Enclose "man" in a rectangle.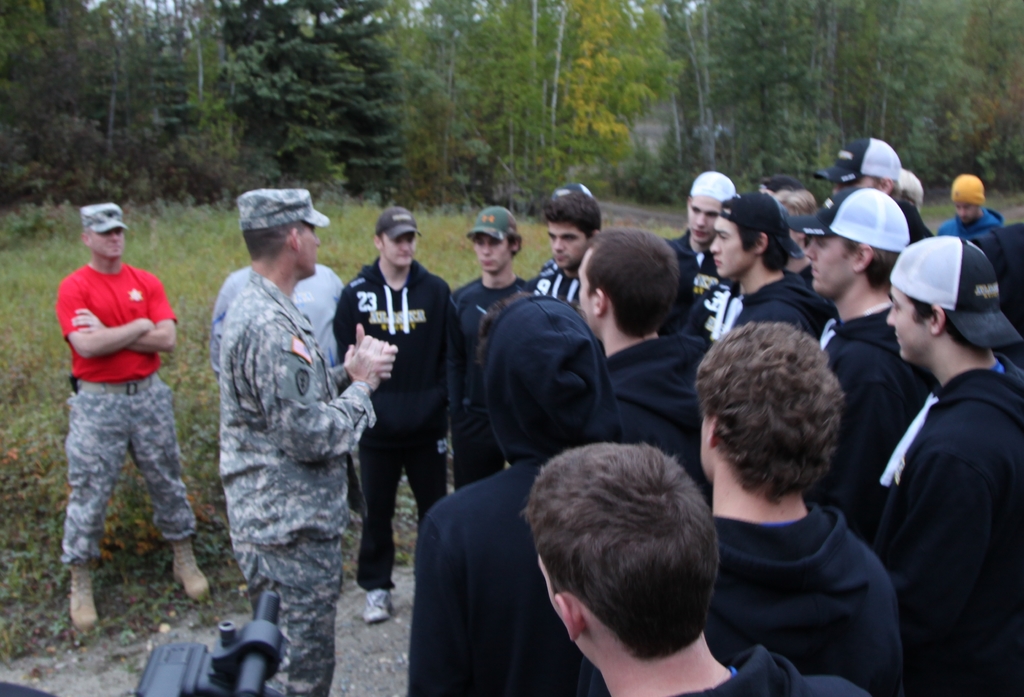
bbox(43, 194, 211, 637).
